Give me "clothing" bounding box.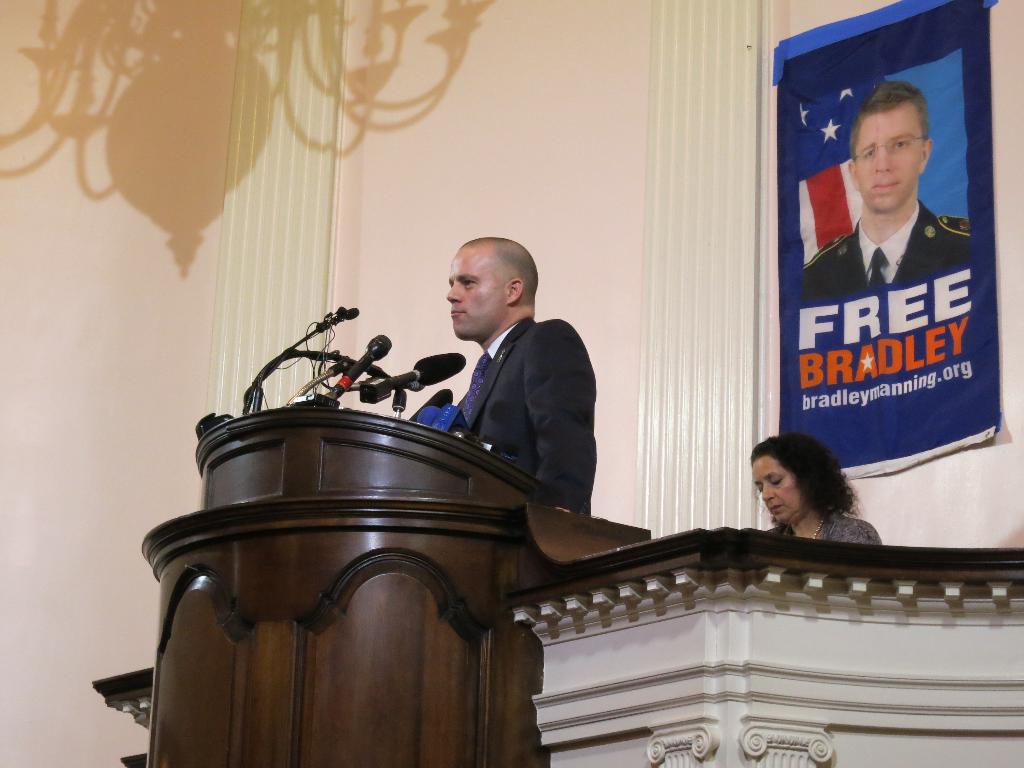
bbox=[765, 513, 884, 548].
